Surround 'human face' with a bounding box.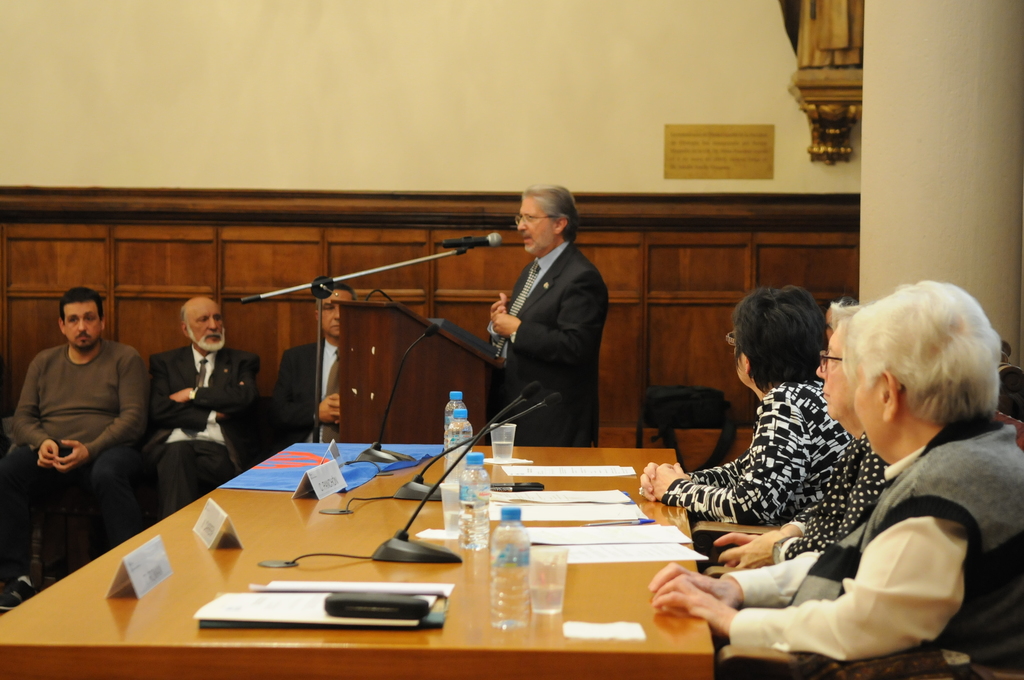
region(815, 331, 857, 419).
